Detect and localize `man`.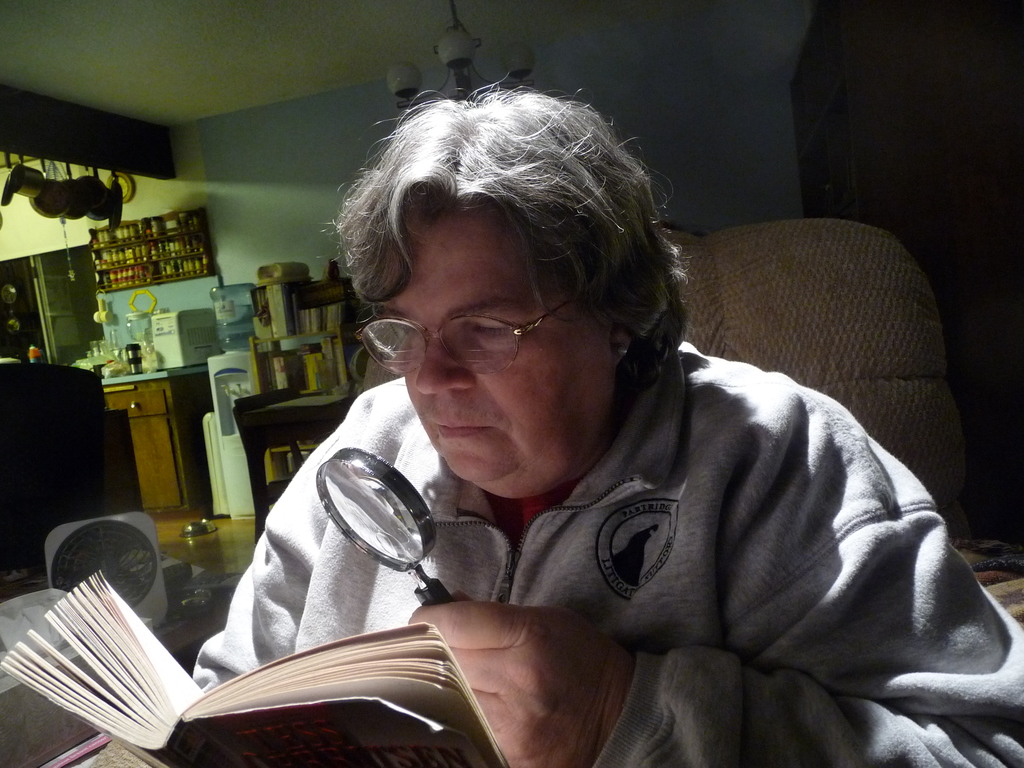
Localized at box(191, 78, 1023, 767).
